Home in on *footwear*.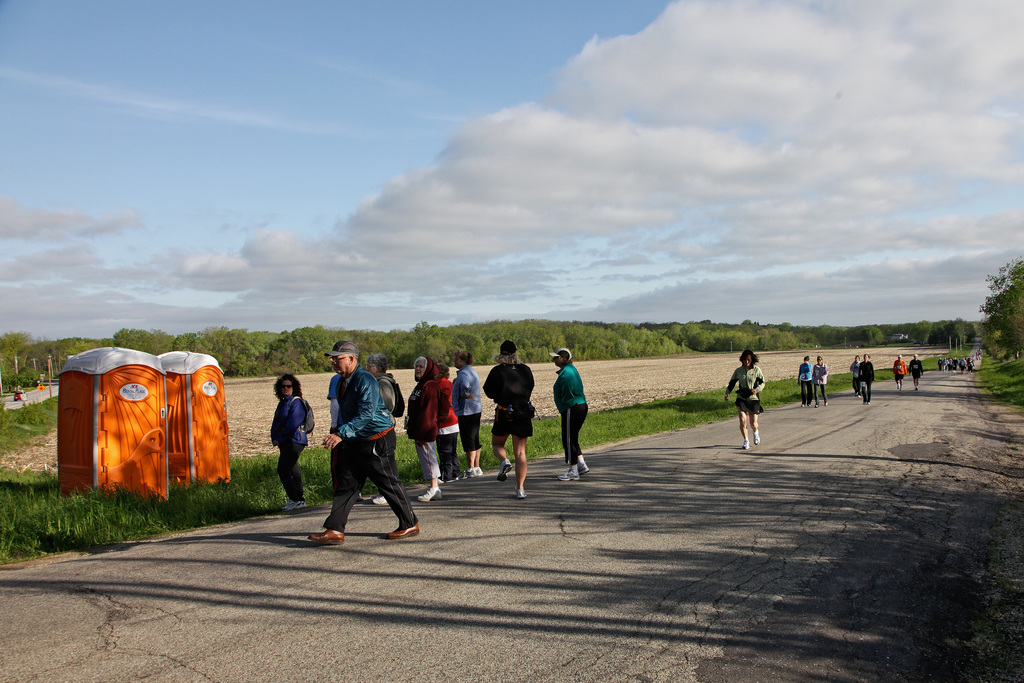
Homed in at (466, 468, 483, 479).
